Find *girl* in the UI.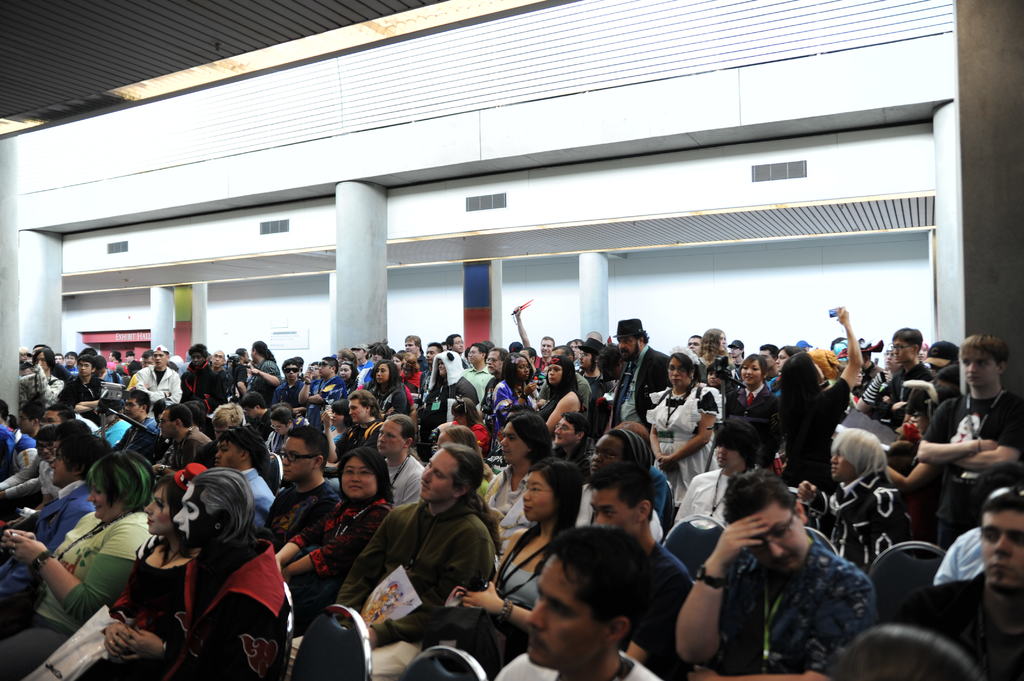
UI element at Rect(488, 352, 535, 449).
